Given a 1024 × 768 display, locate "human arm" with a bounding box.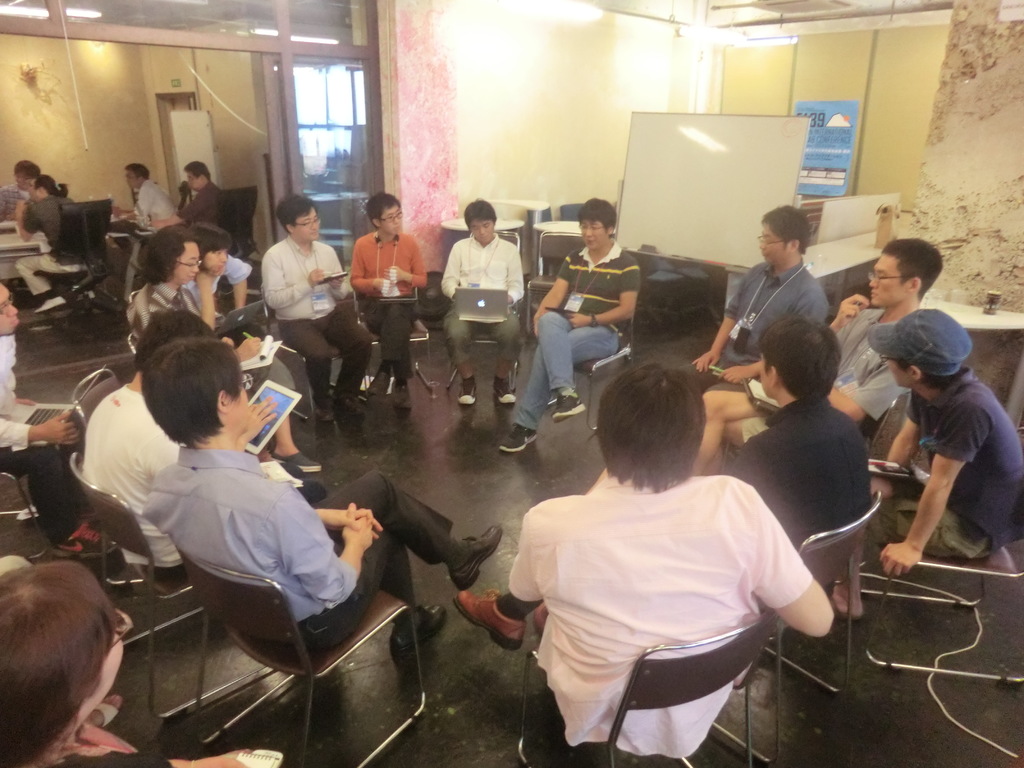
Located: [left=828, top=287, right=890, bottom=337].
